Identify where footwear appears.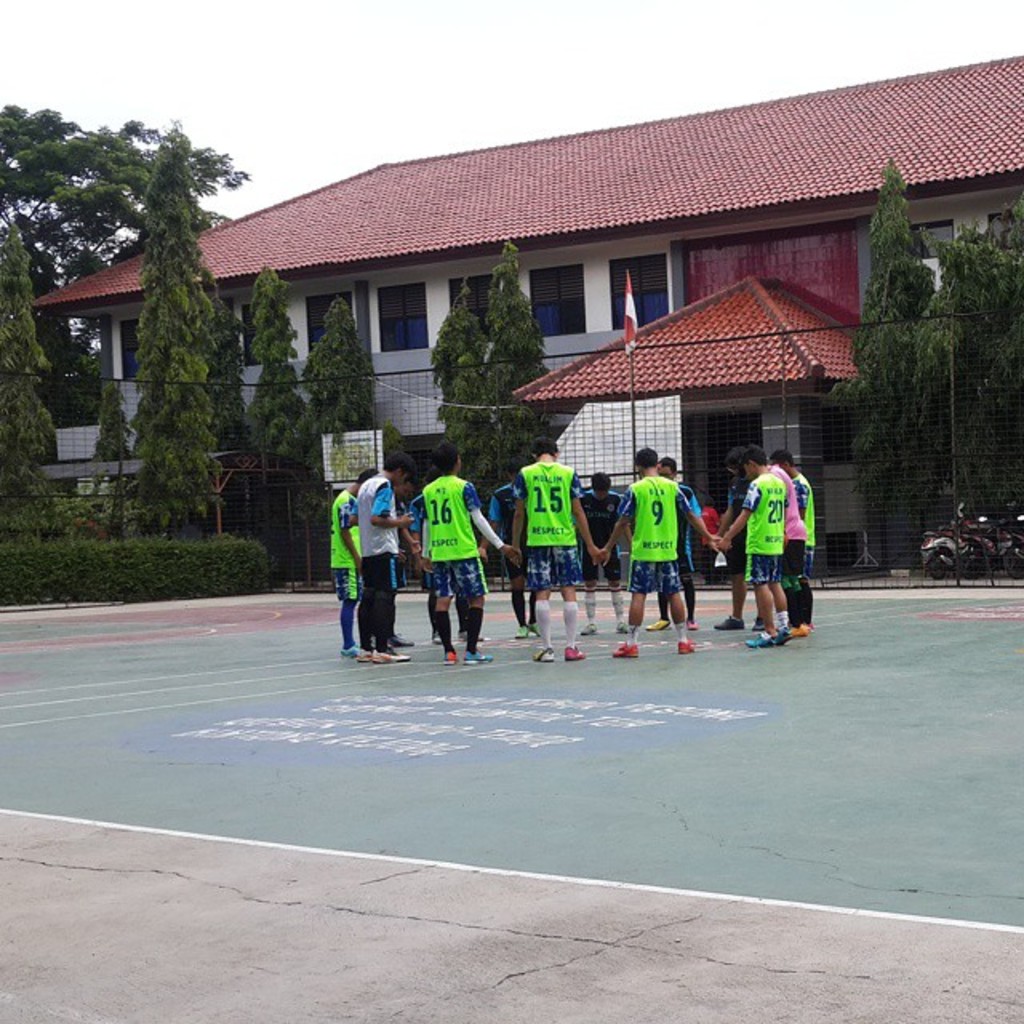
Appears at bbox=(530, 640, 558, 664).
